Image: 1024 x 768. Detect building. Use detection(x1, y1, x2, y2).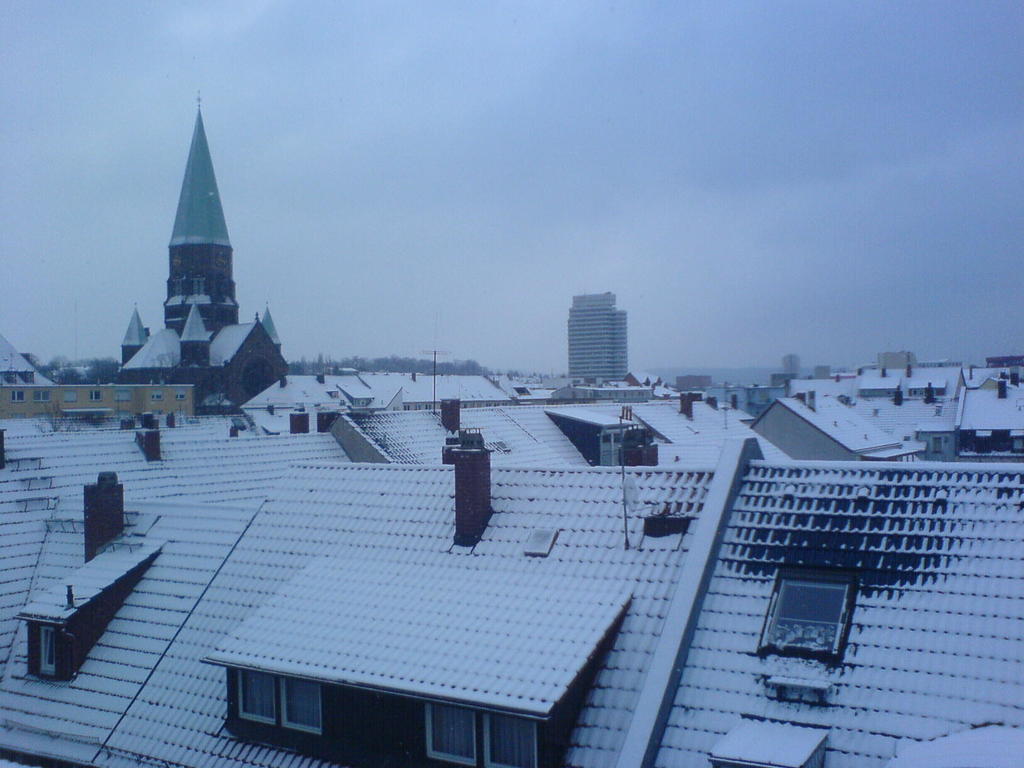
detection(569, 287, 628, 383).
